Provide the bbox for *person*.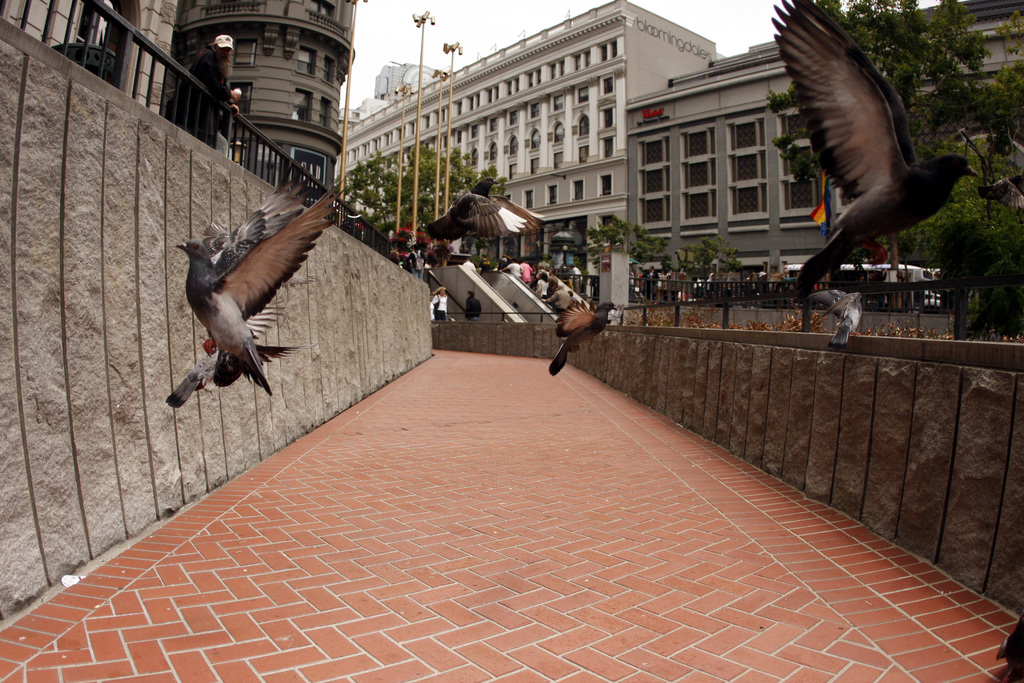
499 261 523 282.
